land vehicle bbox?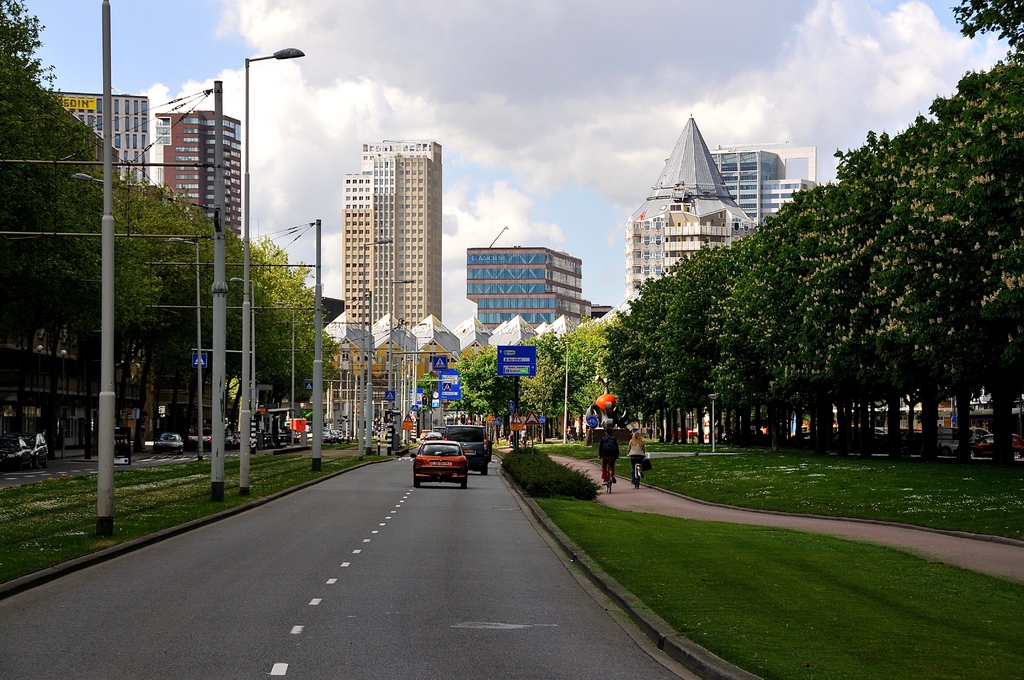
<region>419, 427, 433, 441</region>
